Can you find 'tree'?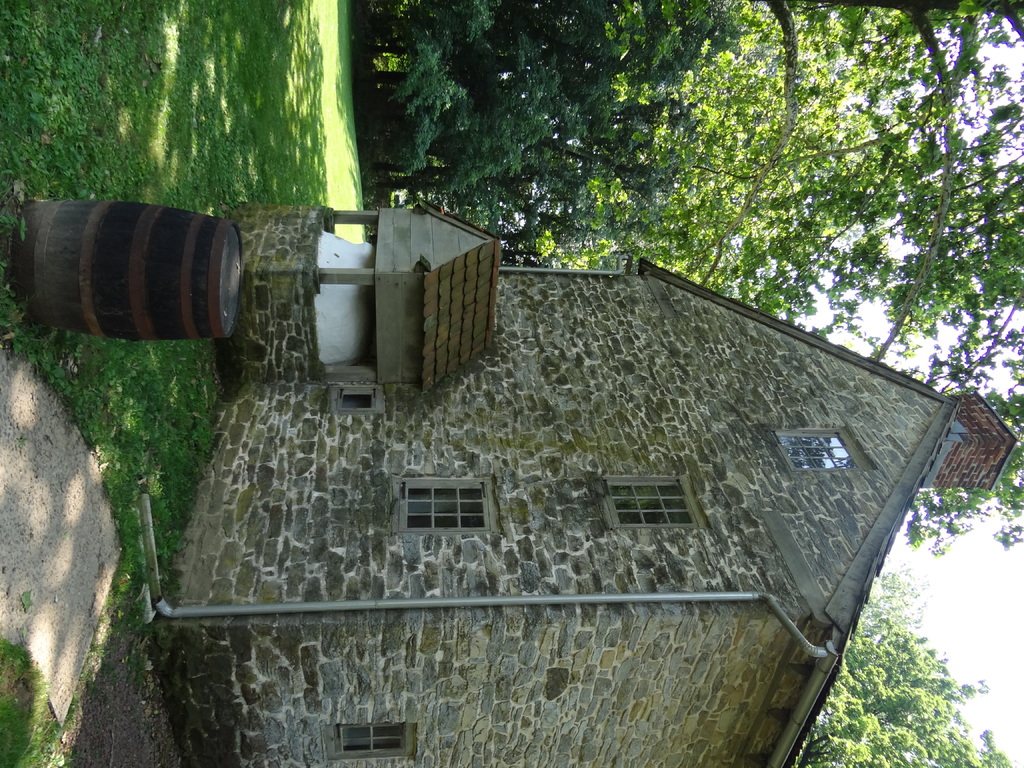
Yes, bounding box: [805, 573, 1017, 767].
